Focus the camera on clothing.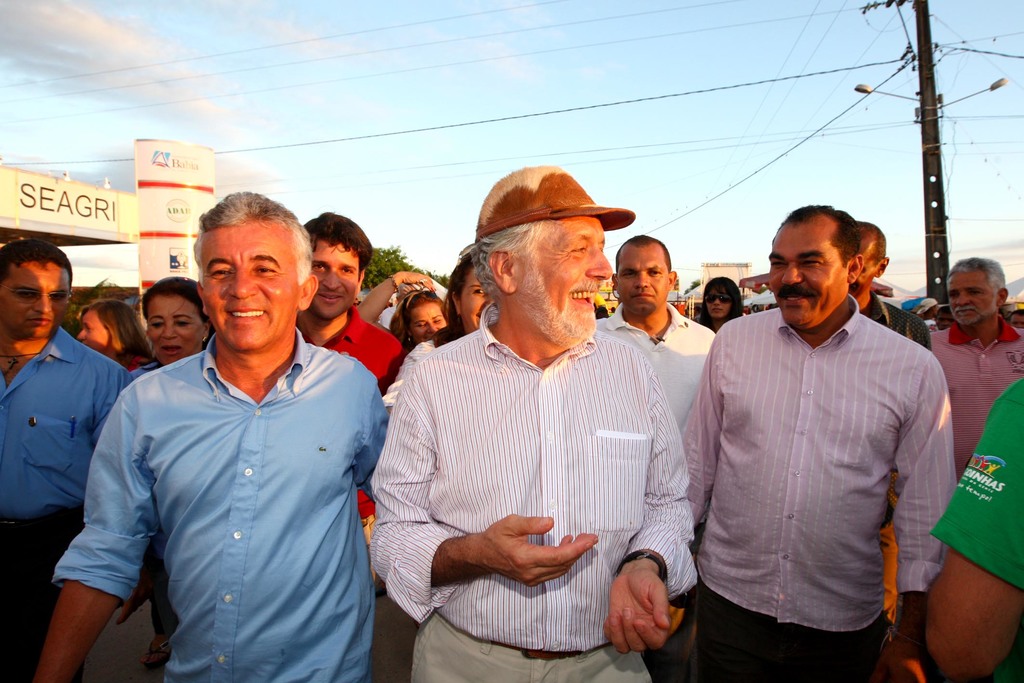
Focus region: <box>0,320,132,680</box>.
